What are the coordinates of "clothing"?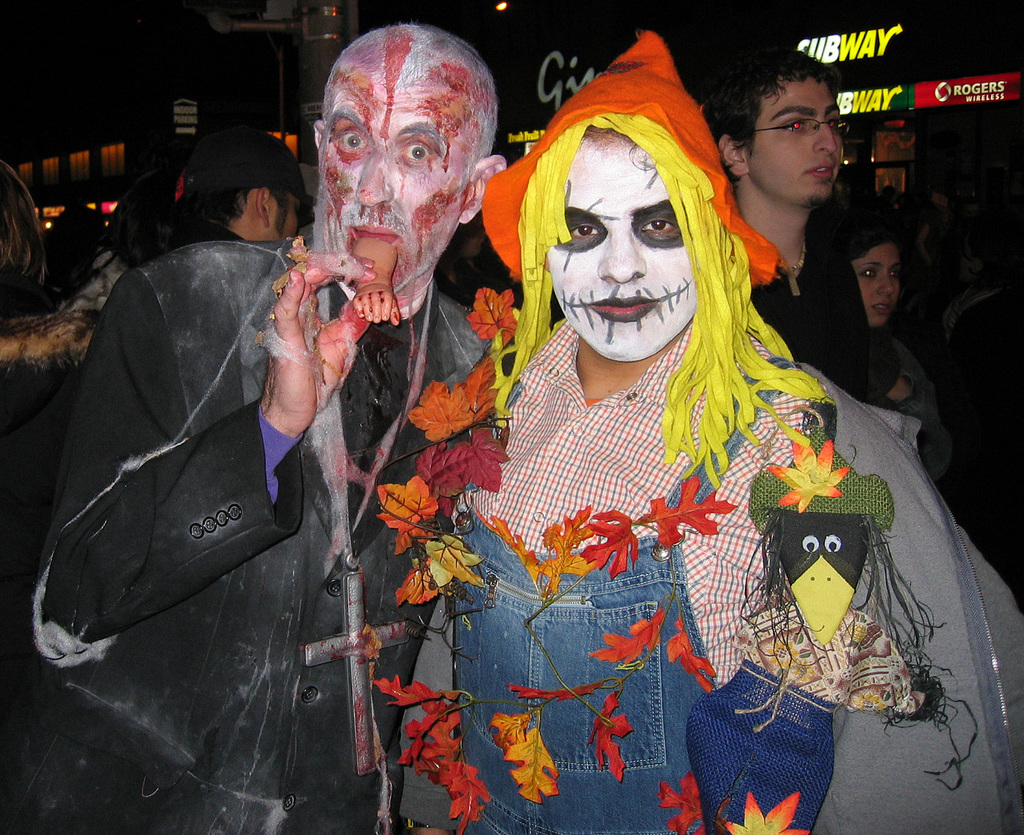
<bbox>890, 331, 949, 471</bbox>.
